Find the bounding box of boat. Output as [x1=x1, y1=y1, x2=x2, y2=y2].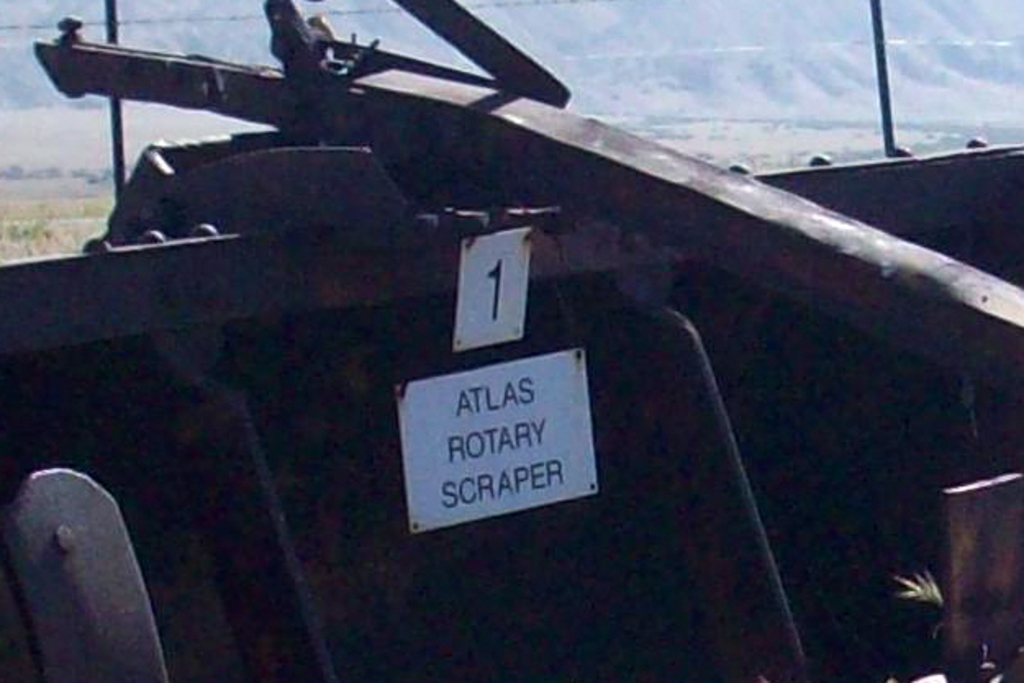
[x1=0, y1=0, x2=1022, y2=681].
